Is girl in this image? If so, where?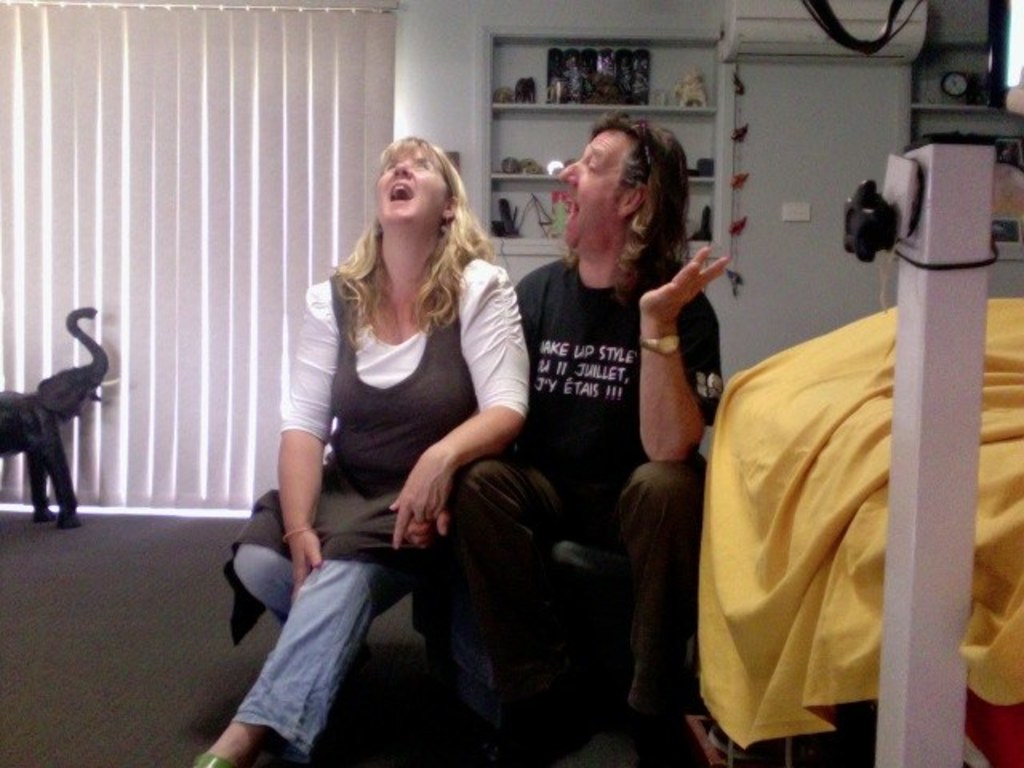
Yes, at (186,128,531,766).
